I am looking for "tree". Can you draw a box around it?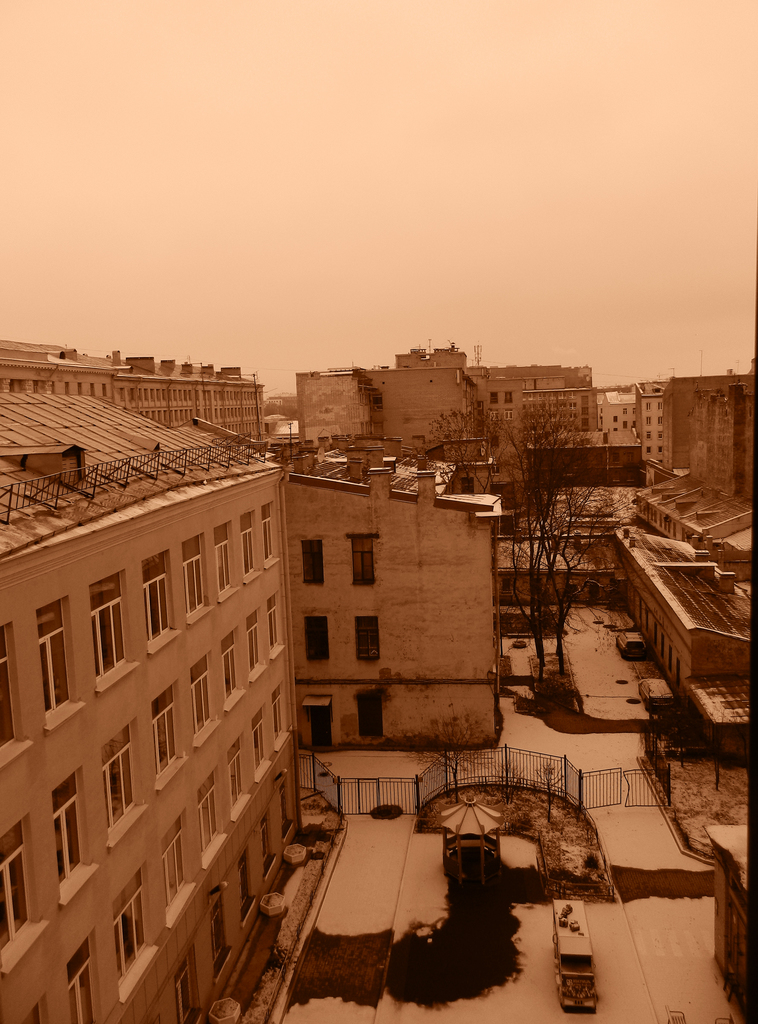
Sure, the bounding box is pyautogui.locateOnScreen(399, 708, 499, 803).
